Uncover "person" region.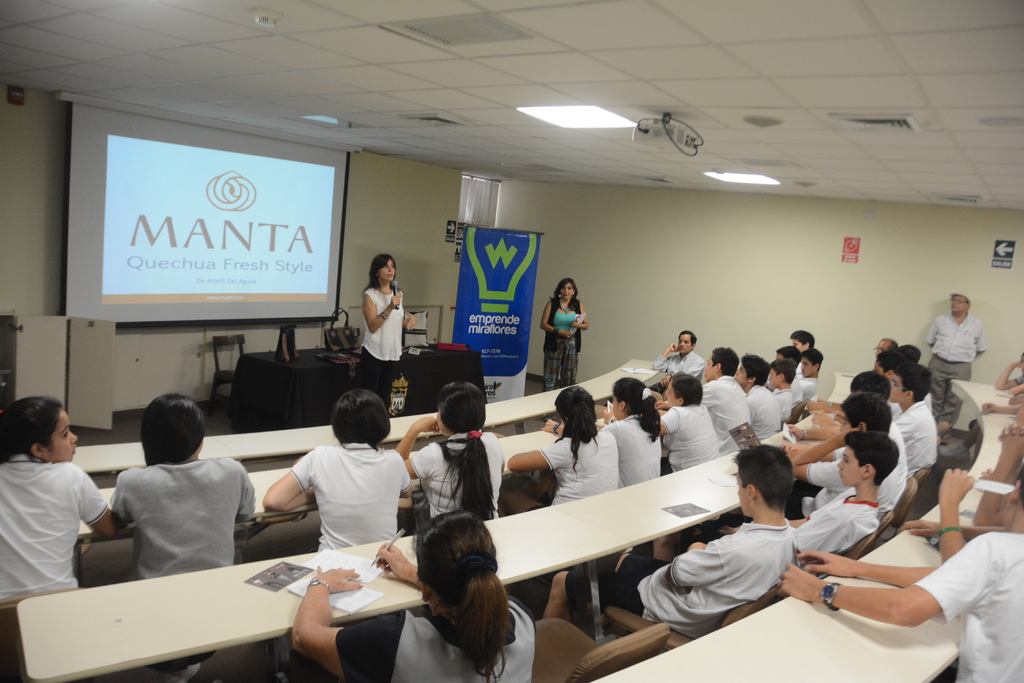
Uncovered: box(779, 462, 1023, 682).
